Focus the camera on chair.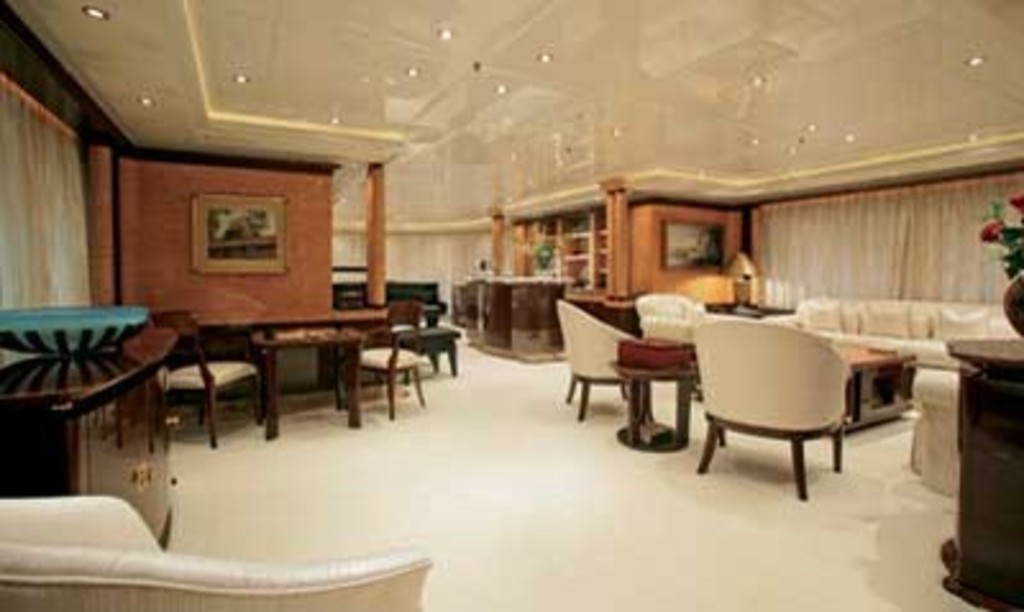
Focus region: pyautogui.locateOnScreen(673, 315, 876, 517).
